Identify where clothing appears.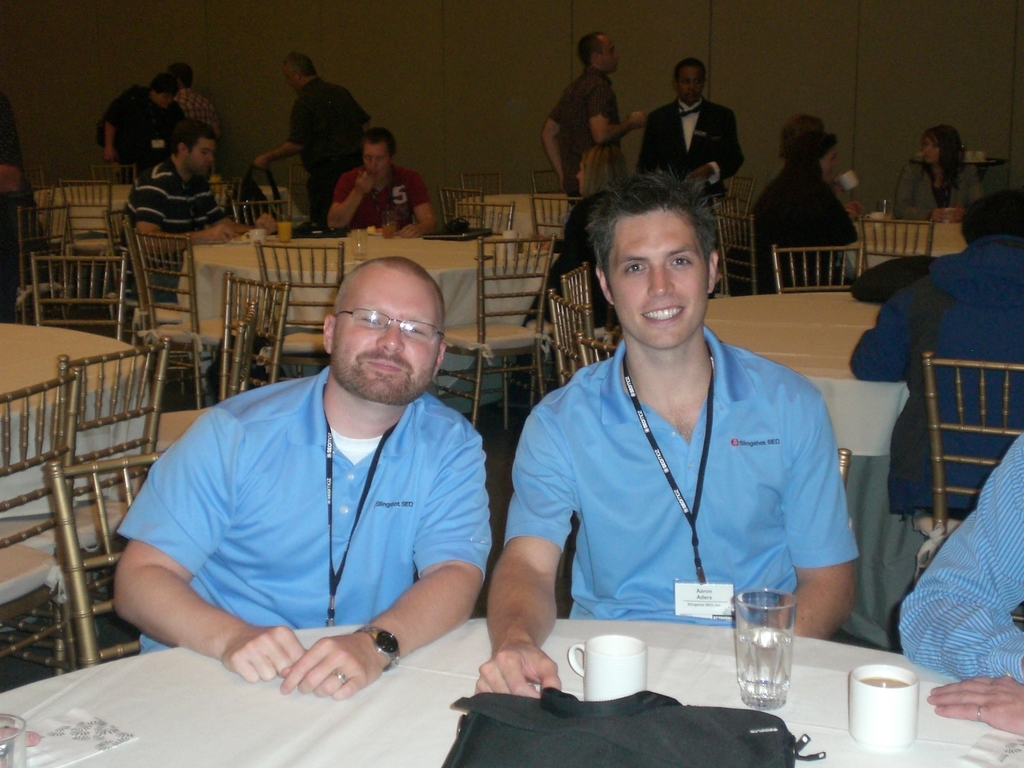
Appears at (left=94, top=83, right=157, bottom=166).
